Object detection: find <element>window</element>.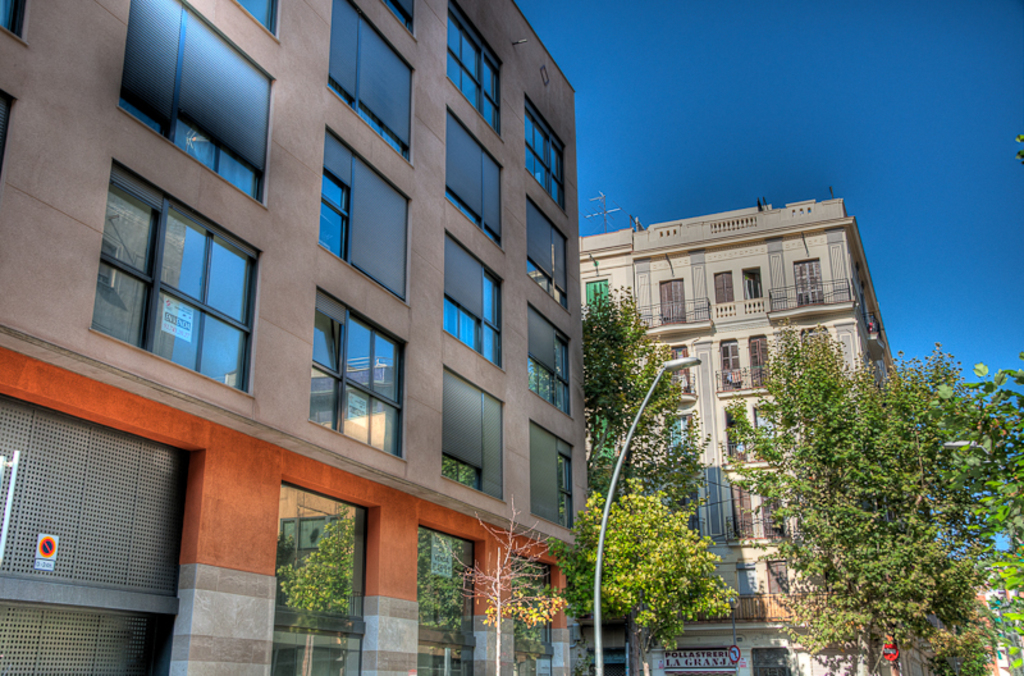
bbox=(380, 0, 417, 36).
